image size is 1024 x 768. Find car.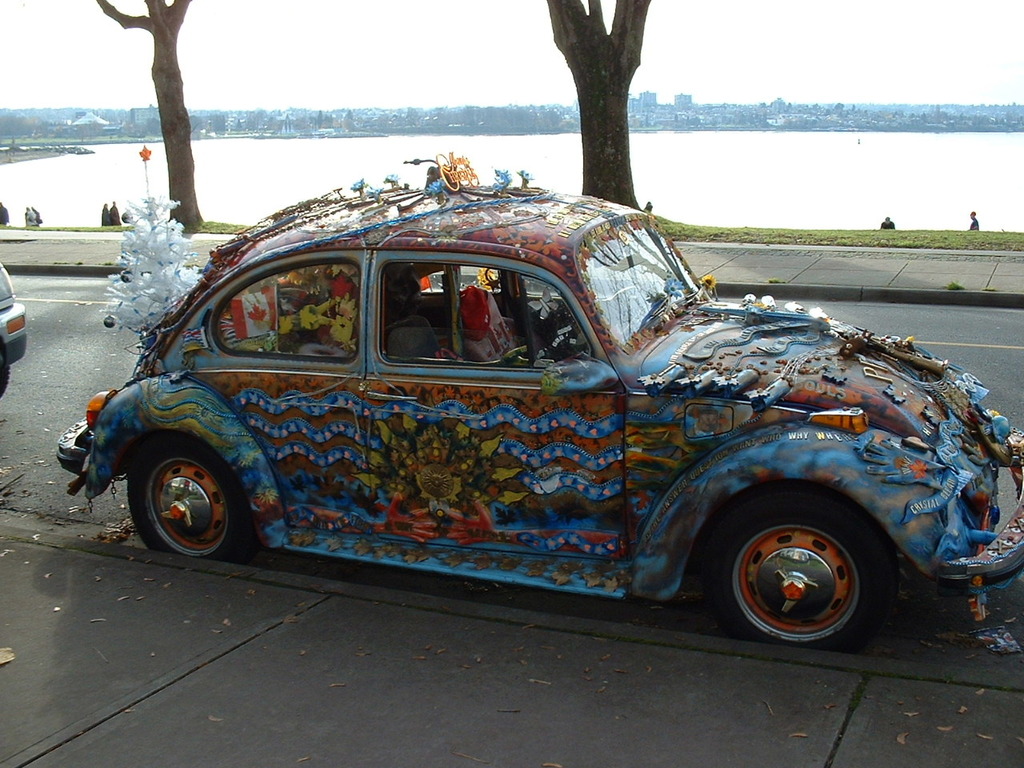
<box>0,262,23,399</box>.
